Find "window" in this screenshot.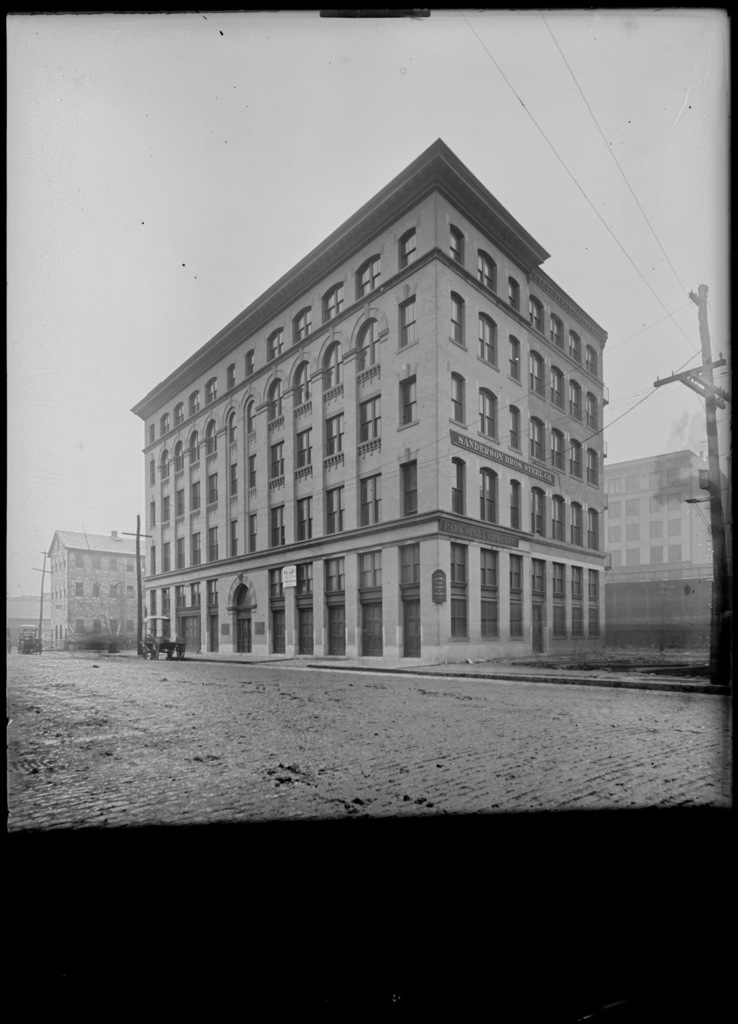
The bounding box for "window" is x1=477 y1=550 x2=500 y2=592.
